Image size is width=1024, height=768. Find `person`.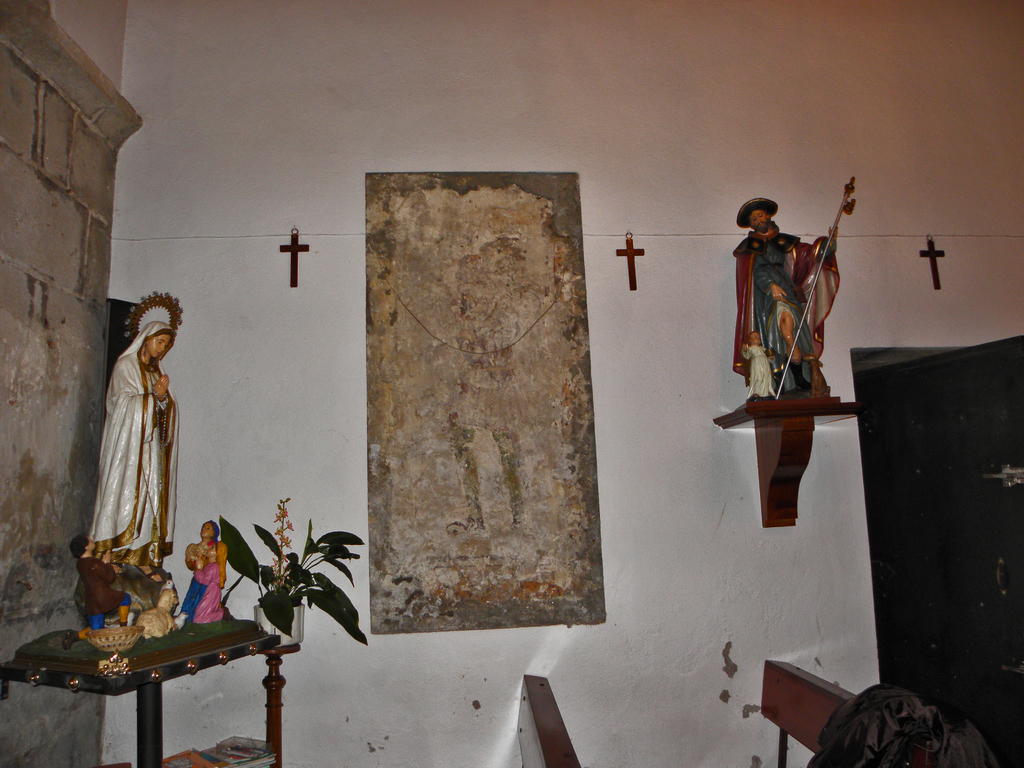
(x1=179, y1=518, x2=228, y2=624).
